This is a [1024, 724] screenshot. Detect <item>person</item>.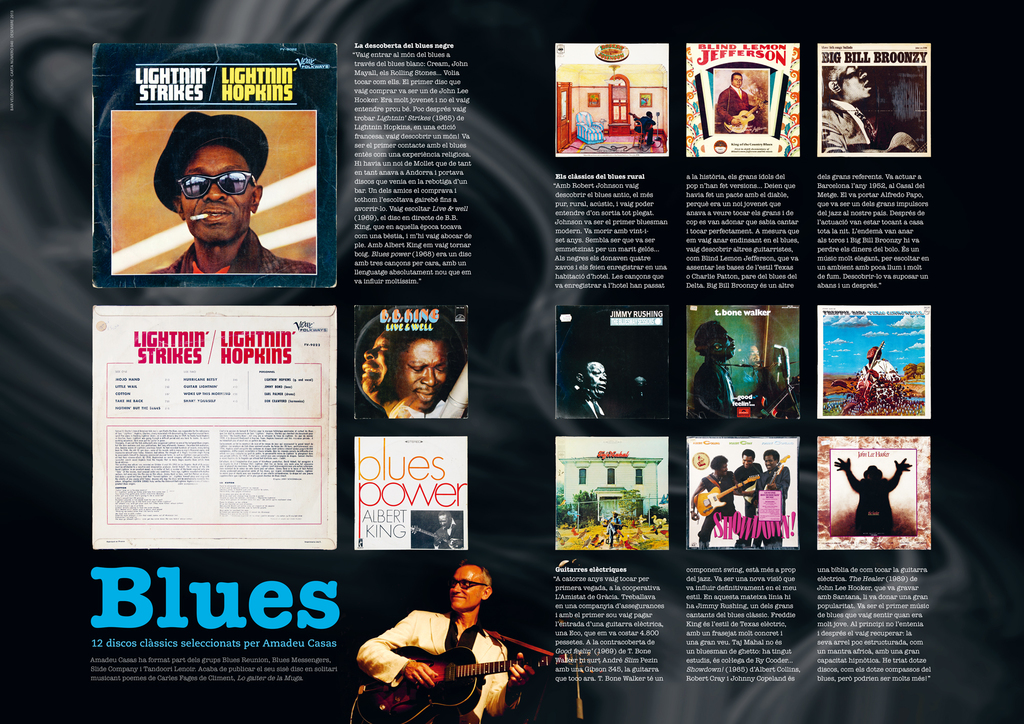
<box>834,452,910,536</box>.
